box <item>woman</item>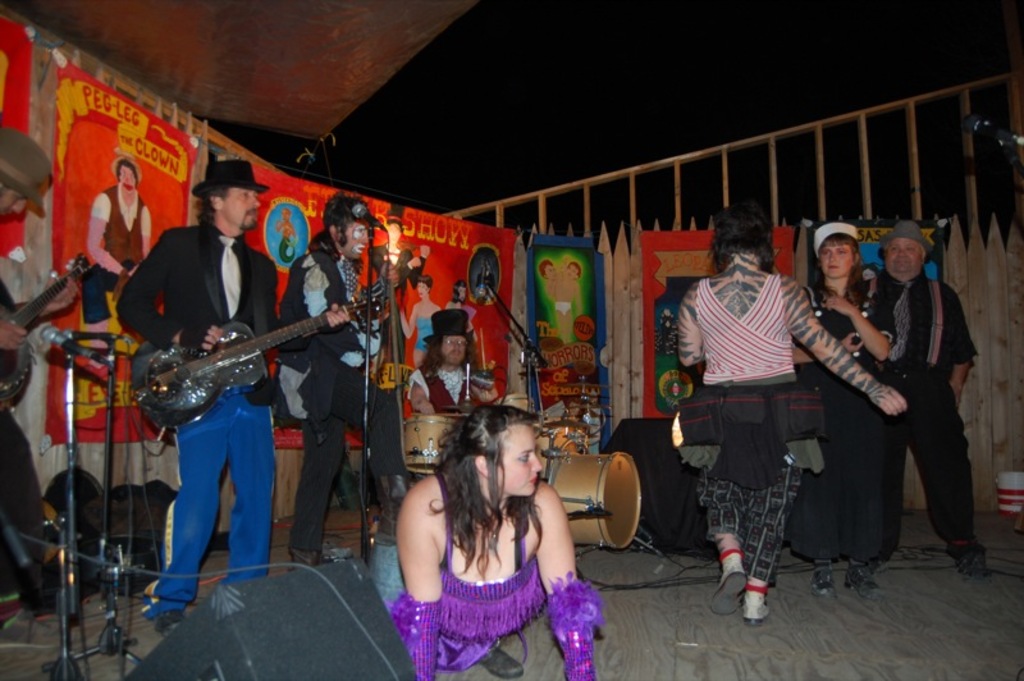
rect(396, 278, 448, 367)
